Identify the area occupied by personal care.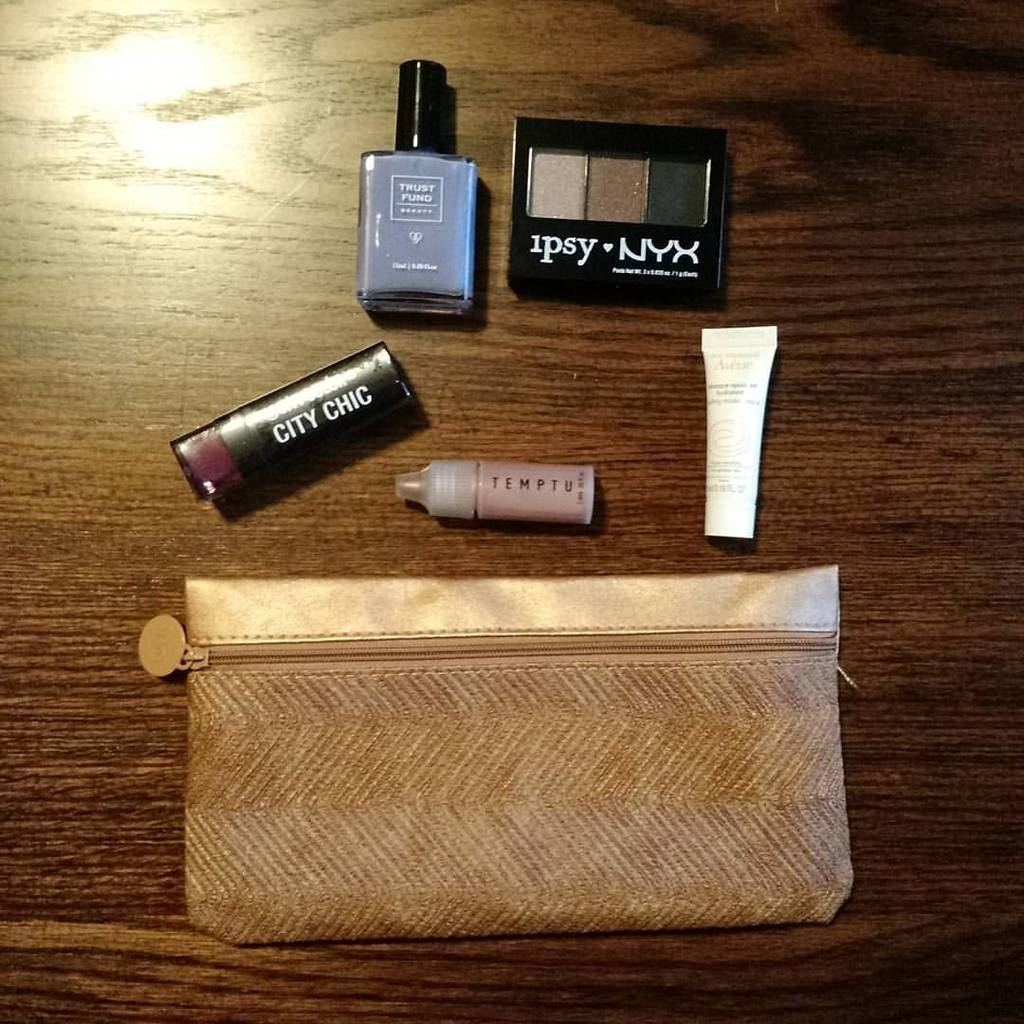
Area: [left=702, top=328, right=768, bottom=533].
